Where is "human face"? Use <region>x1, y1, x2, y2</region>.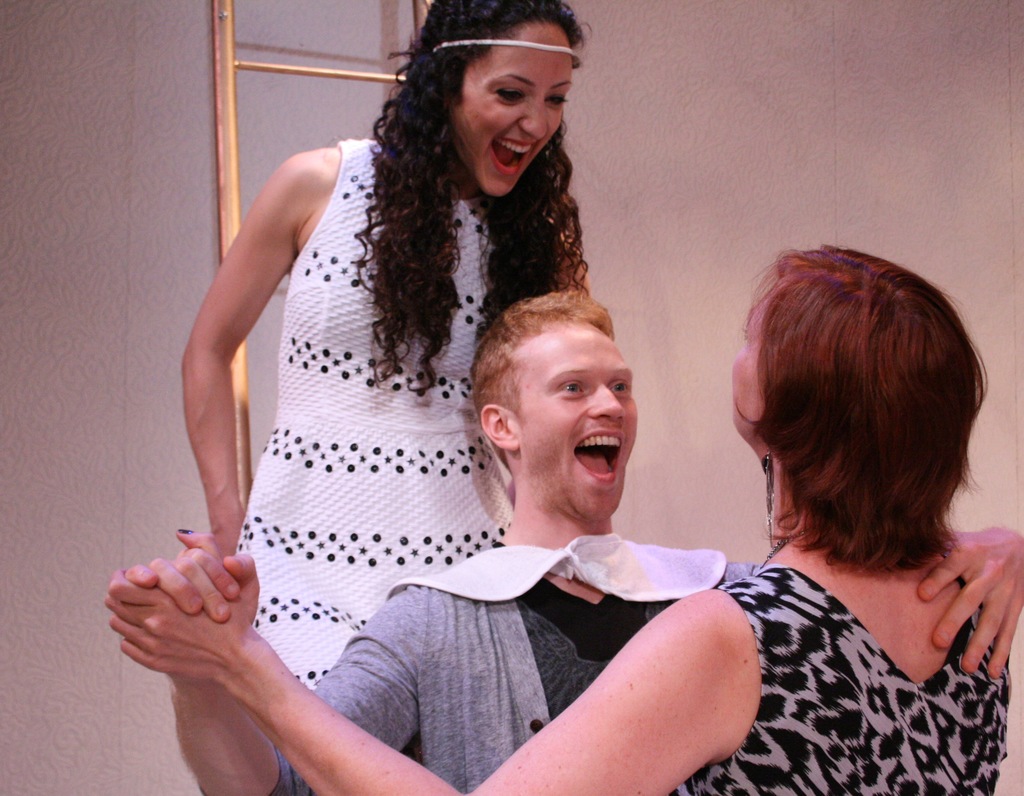
<region>515, 321, 641, 523</region>.
